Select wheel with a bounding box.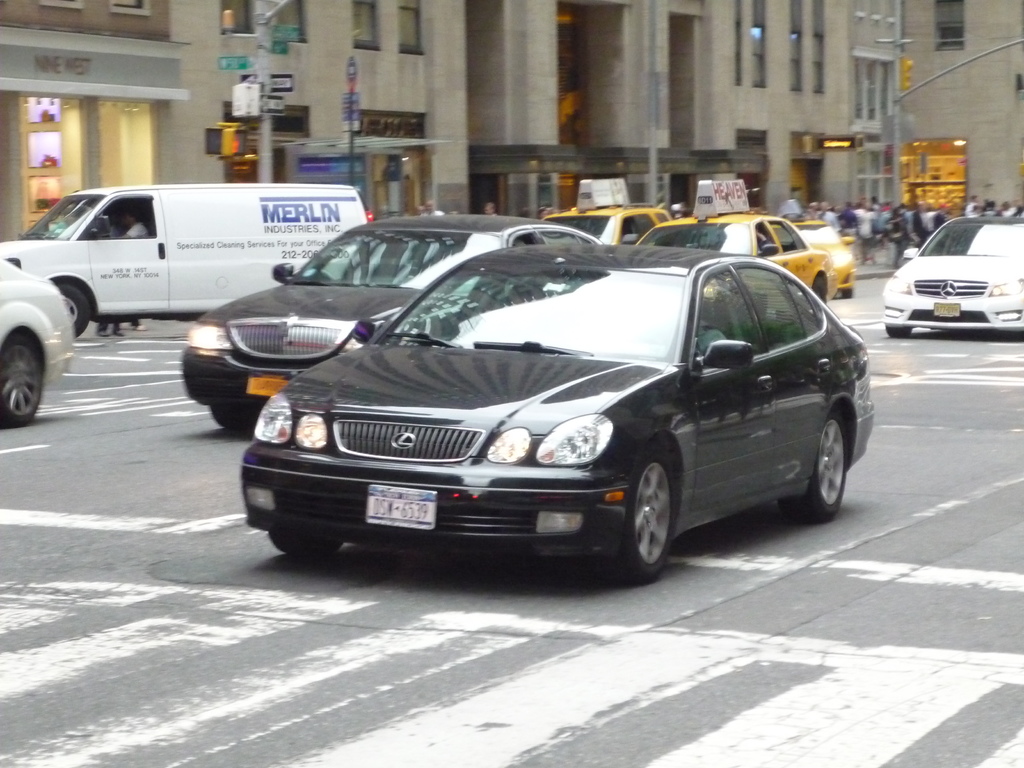
region(211, 406, 257, 433).
